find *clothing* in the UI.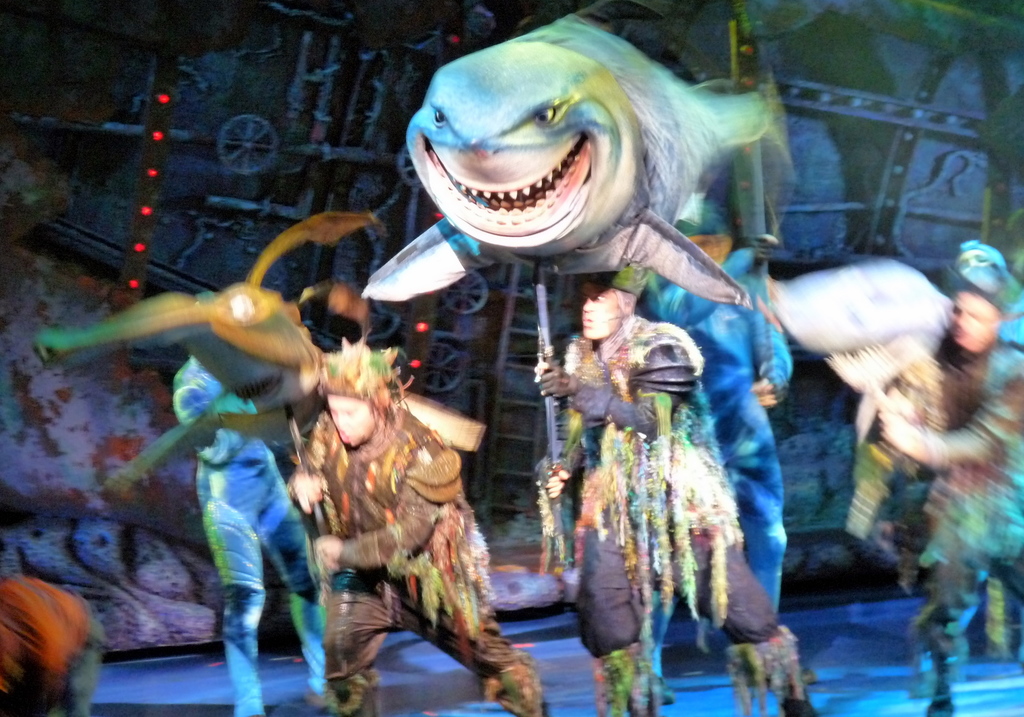
UI element at l=643, t=243, r=793, b=643.
